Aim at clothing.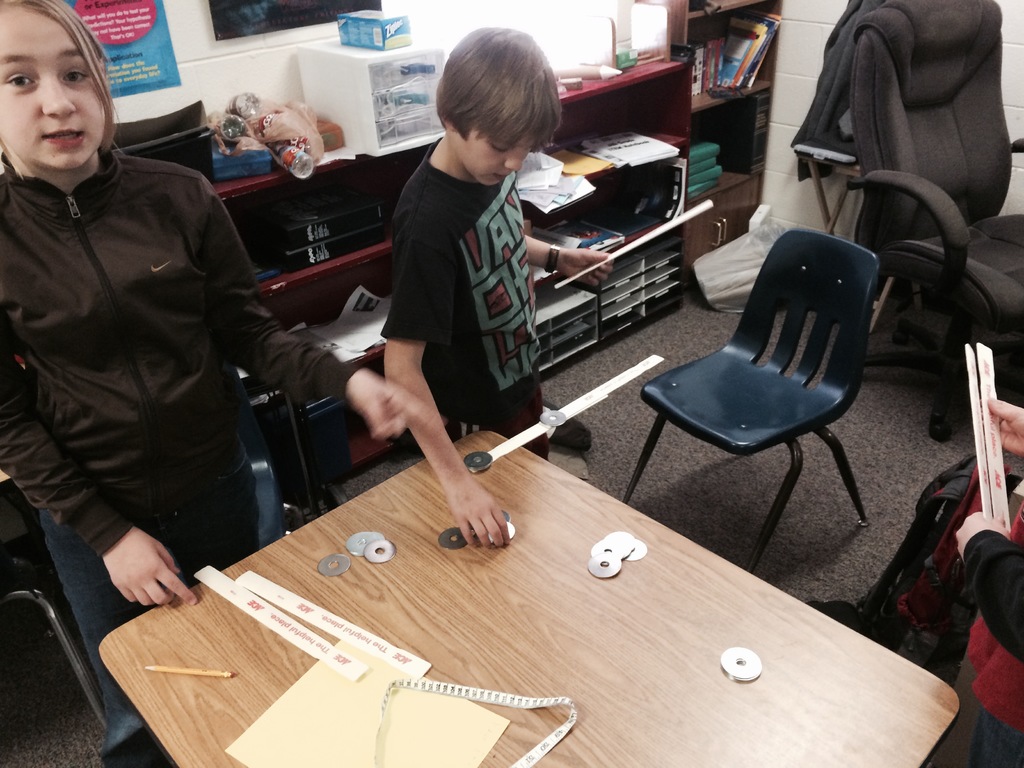
Aimed at (left=378, top=140, right=547, bottom=461).
